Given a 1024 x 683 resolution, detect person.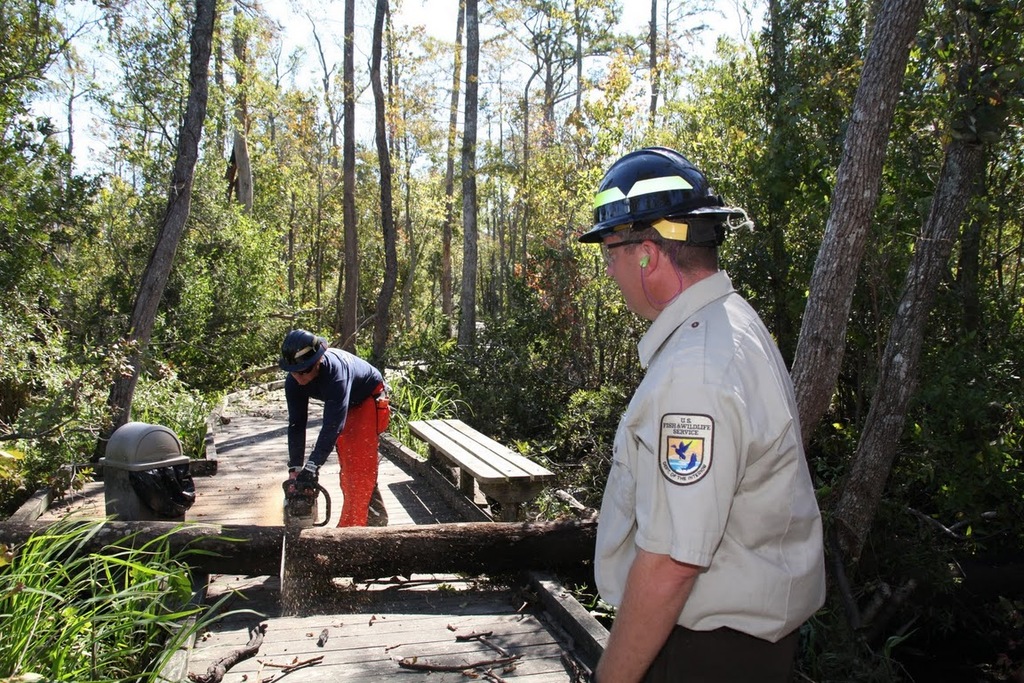
<region>271, 316, 389, 546</region>.
